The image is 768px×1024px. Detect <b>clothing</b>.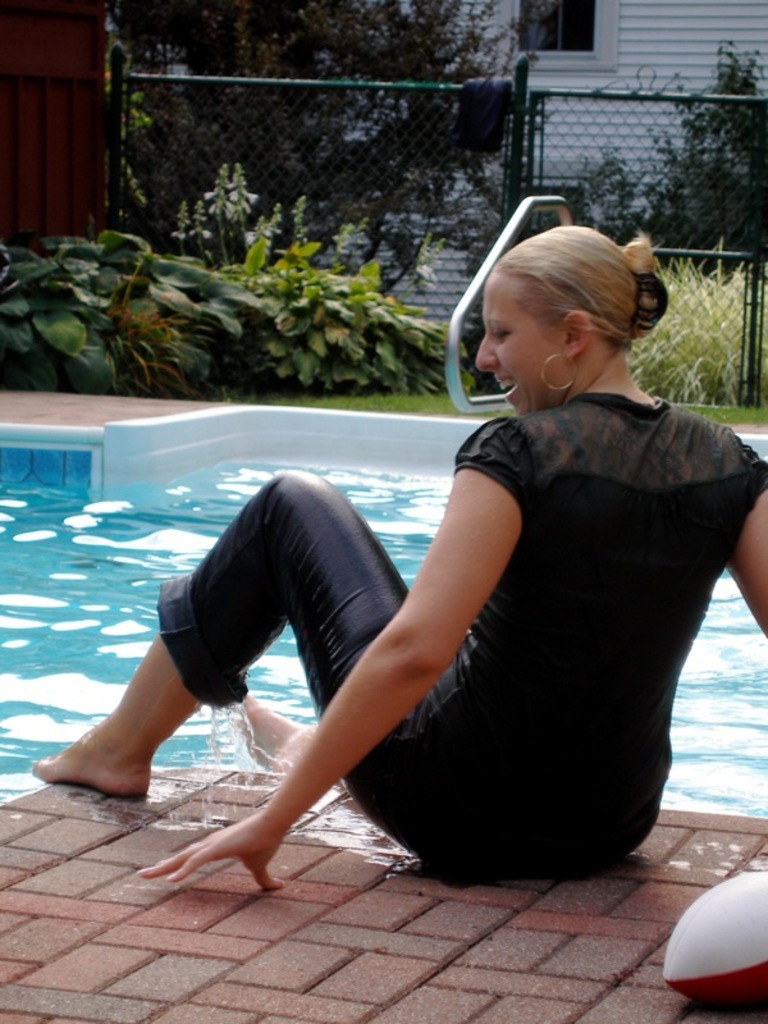
Detection: (left=169, top=307, right=709, bottom=855).
